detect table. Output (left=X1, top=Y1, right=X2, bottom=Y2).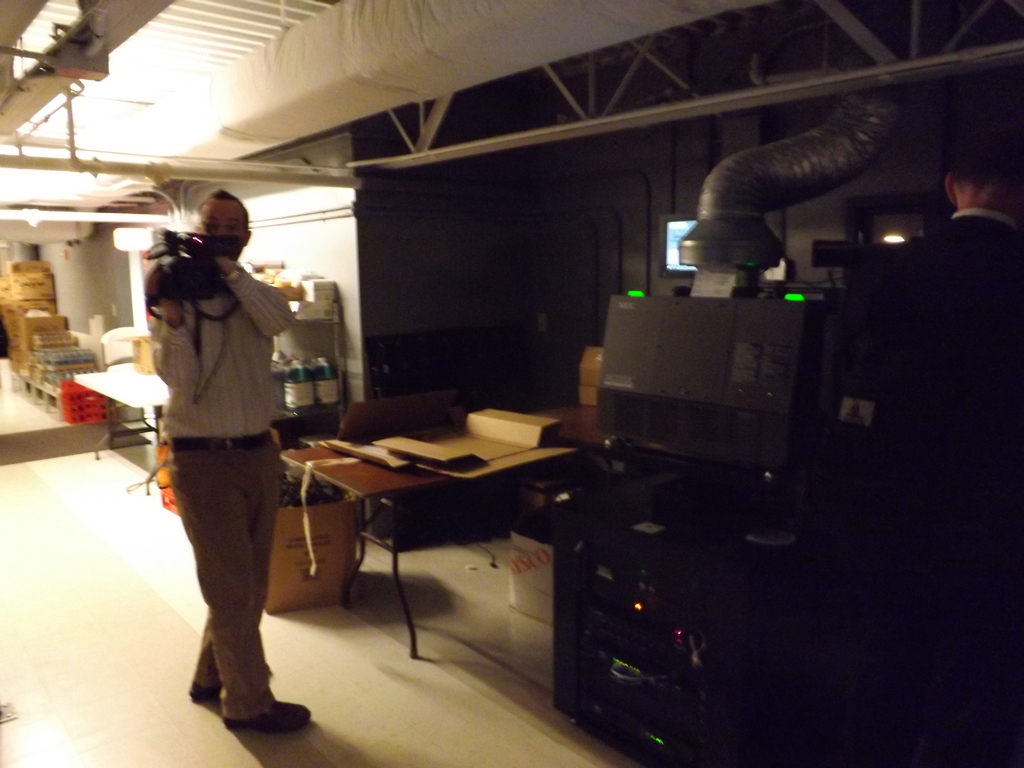
(left=73, top=364, right=172, bottom=495).
